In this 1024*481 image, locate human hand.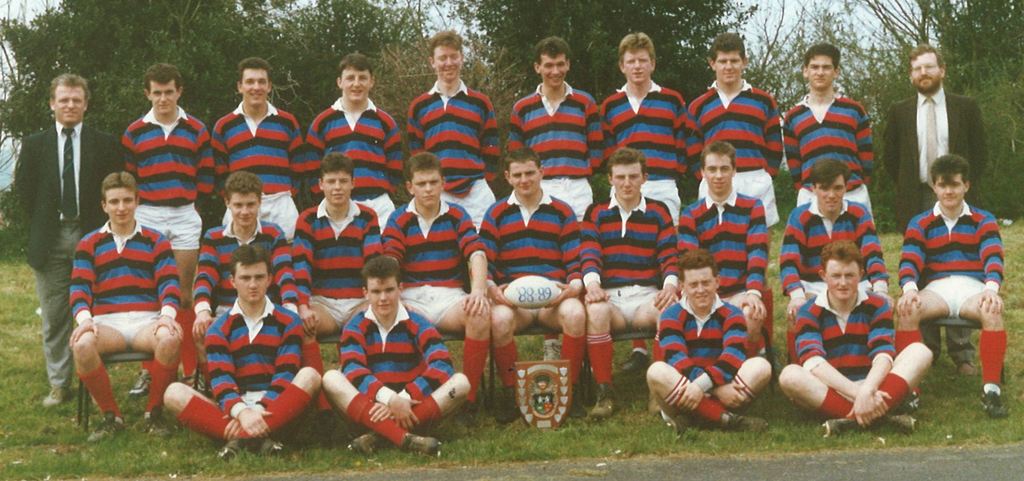
Bounding box: [676, 379, 705, 412].
